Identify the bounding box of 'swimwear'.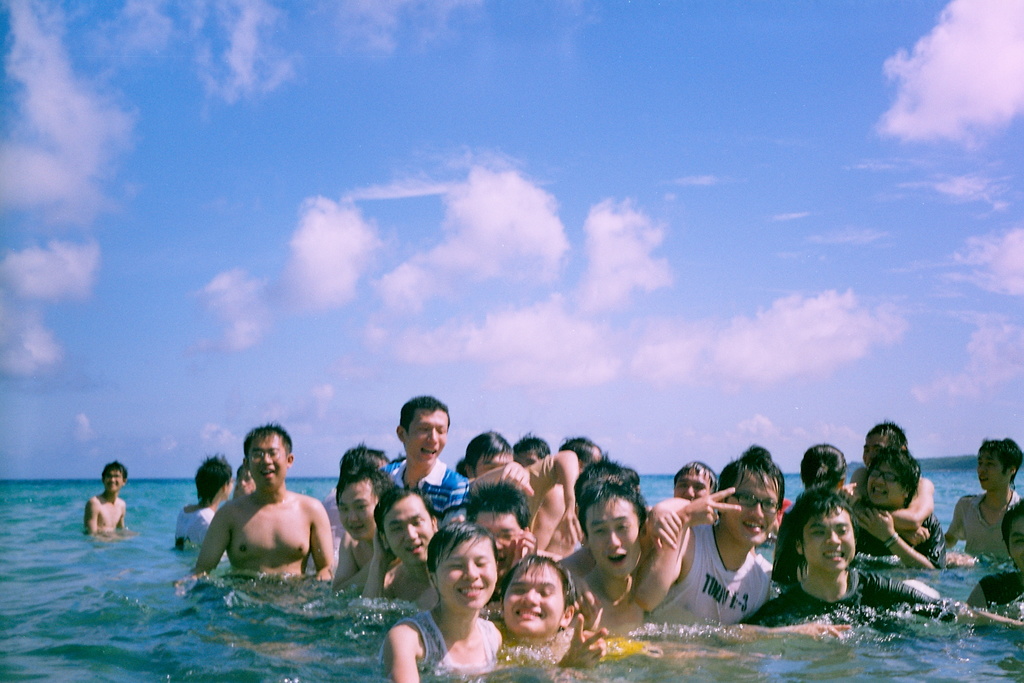
748/566/960/628.
